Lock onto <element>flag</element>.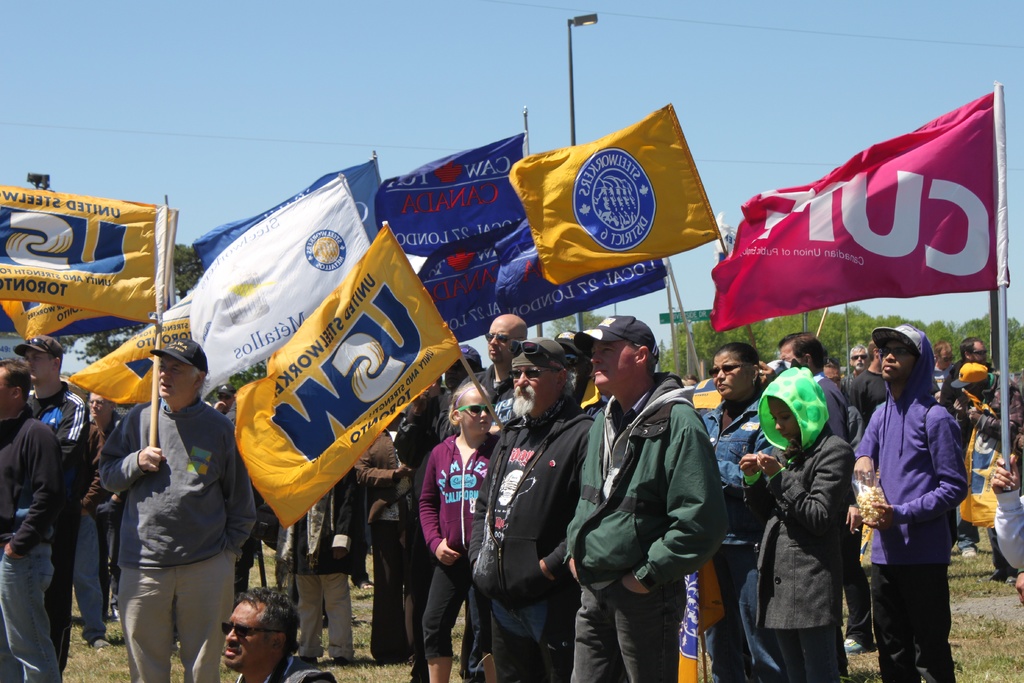
Locked: (423,235,516,344).
